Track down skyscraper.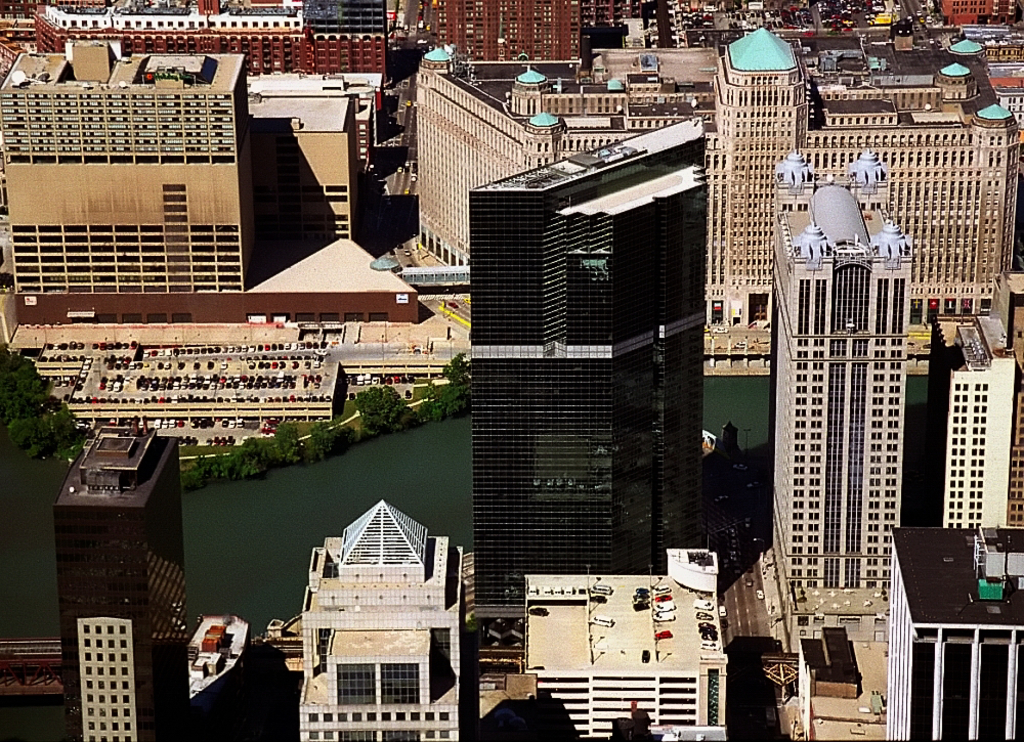
Tracked to detection(422, 0, 583, 72).
